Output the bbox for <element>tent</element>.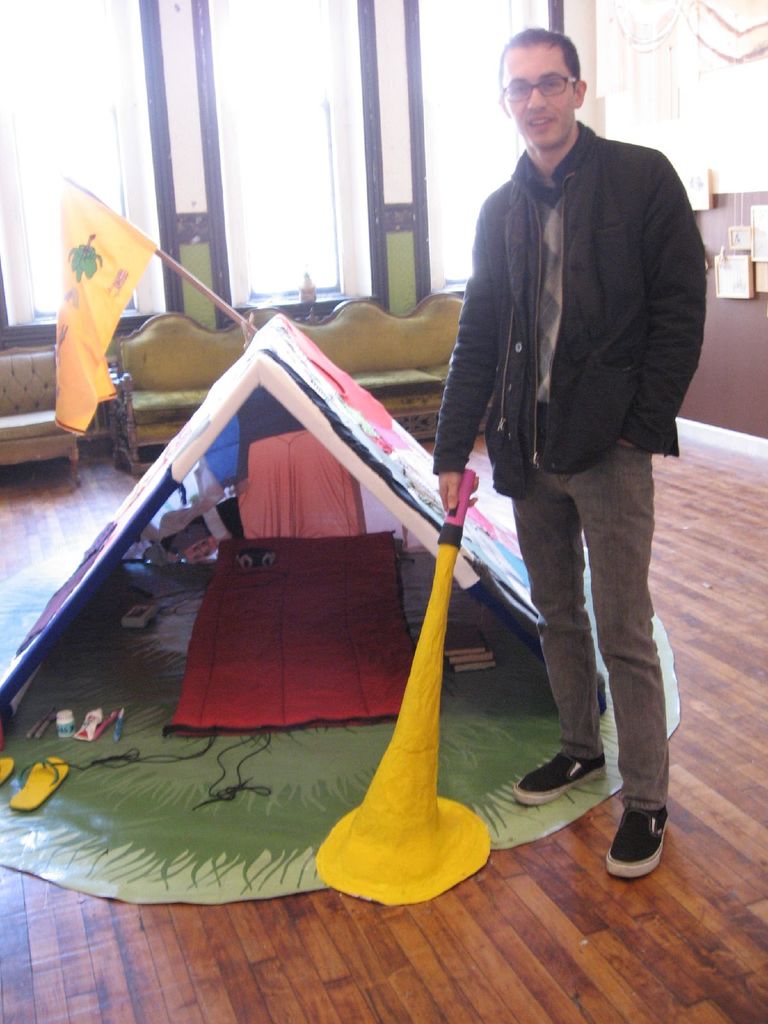
(0, 305, 701, 909).
